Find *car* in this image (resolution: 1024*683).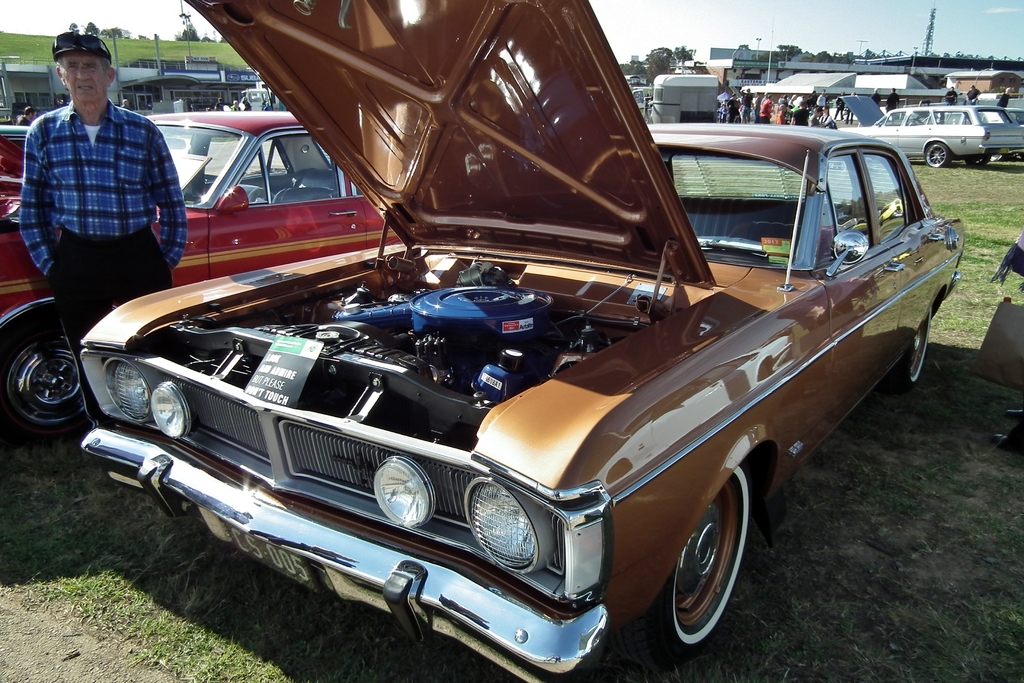
[left=0, top=108, right=406, bottom=431].
